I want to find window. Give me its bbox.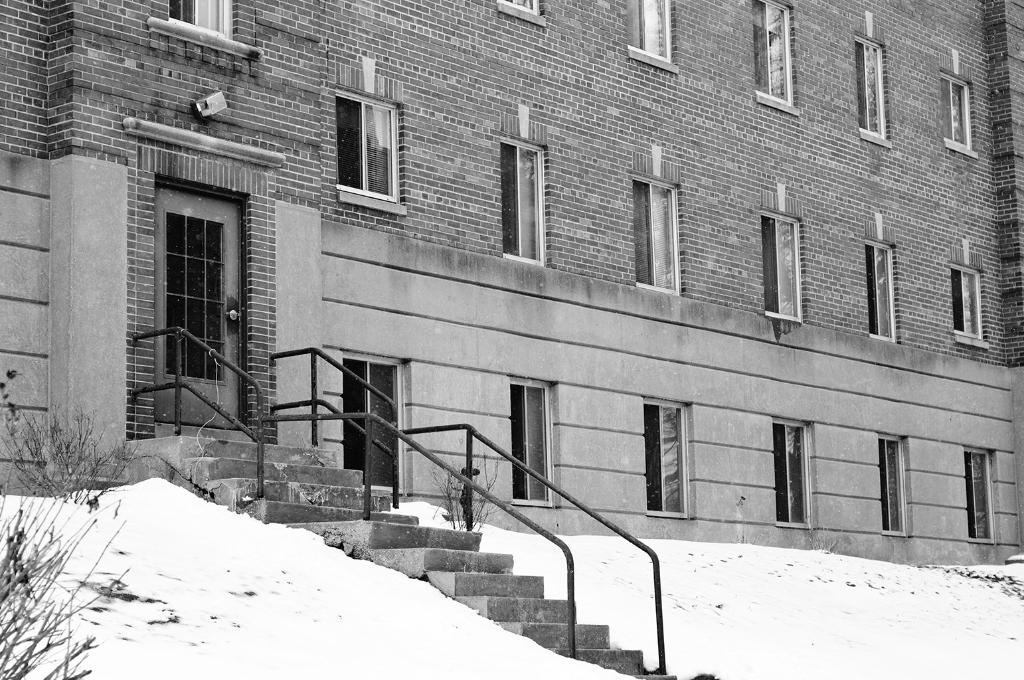
select_region(632, 173, 682, 294).
